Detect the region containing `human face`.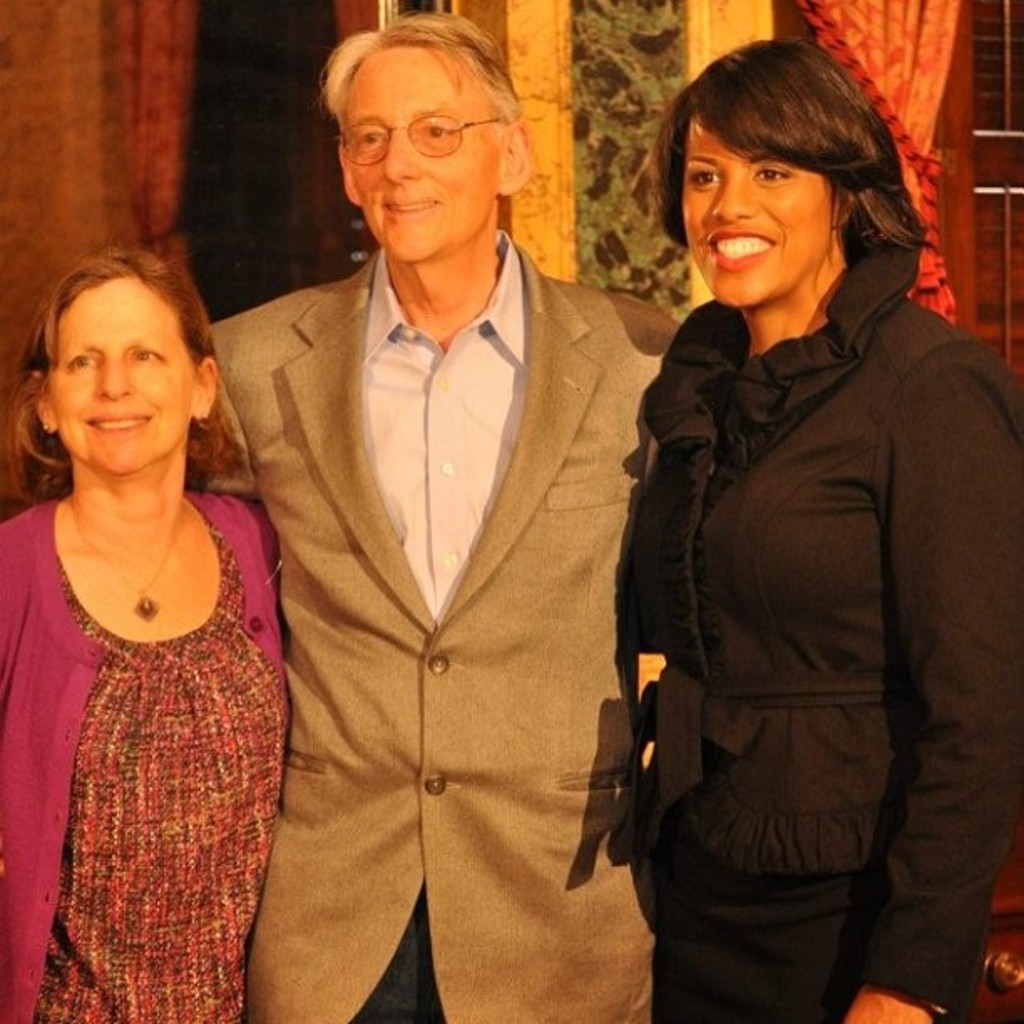
select_region(348, 47, 492, 258).
